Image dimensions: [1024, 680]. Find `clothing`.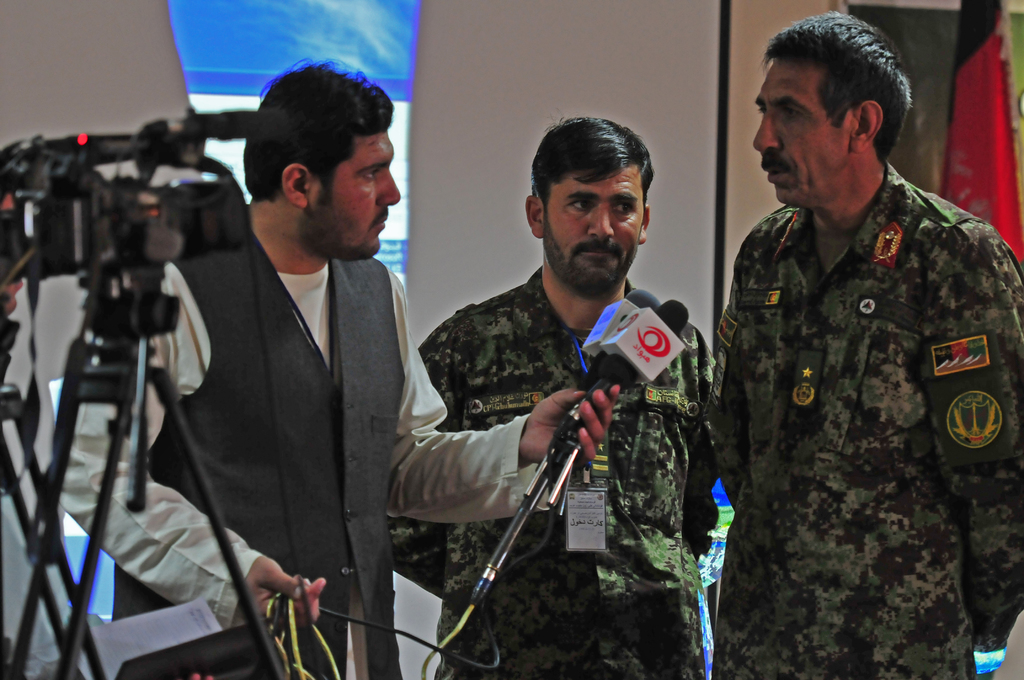
rect(57, 204, 553, 679).
